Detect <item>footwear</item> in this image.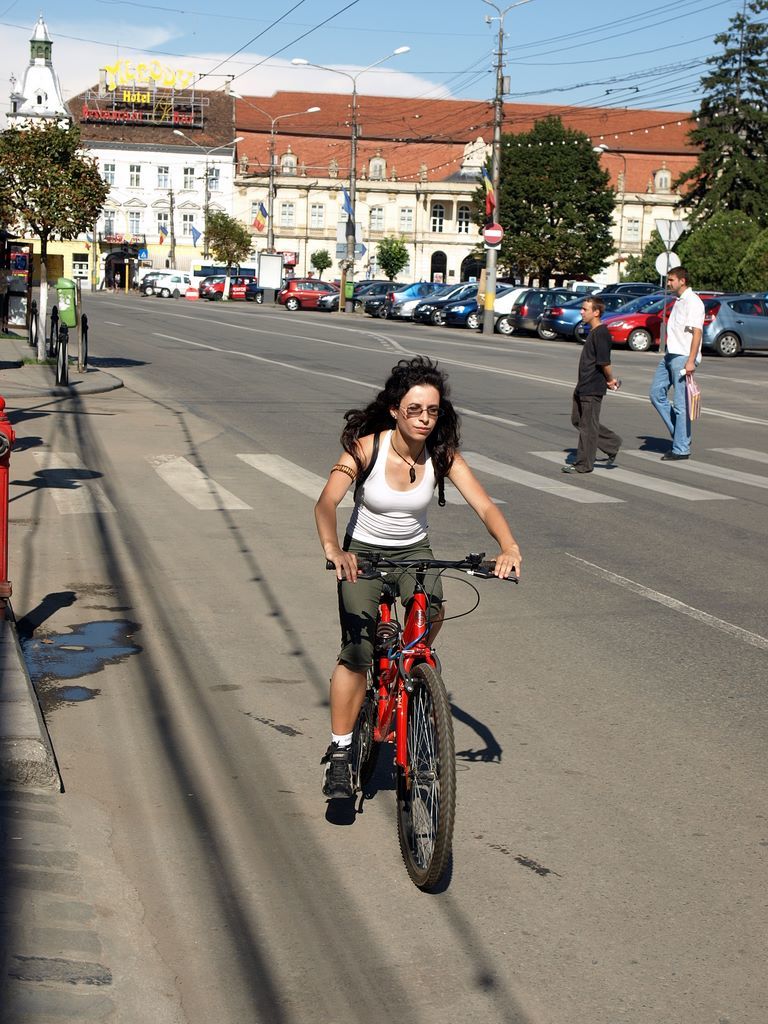
Detection: <bbox>409, 687, 435, 721</bbox>.
